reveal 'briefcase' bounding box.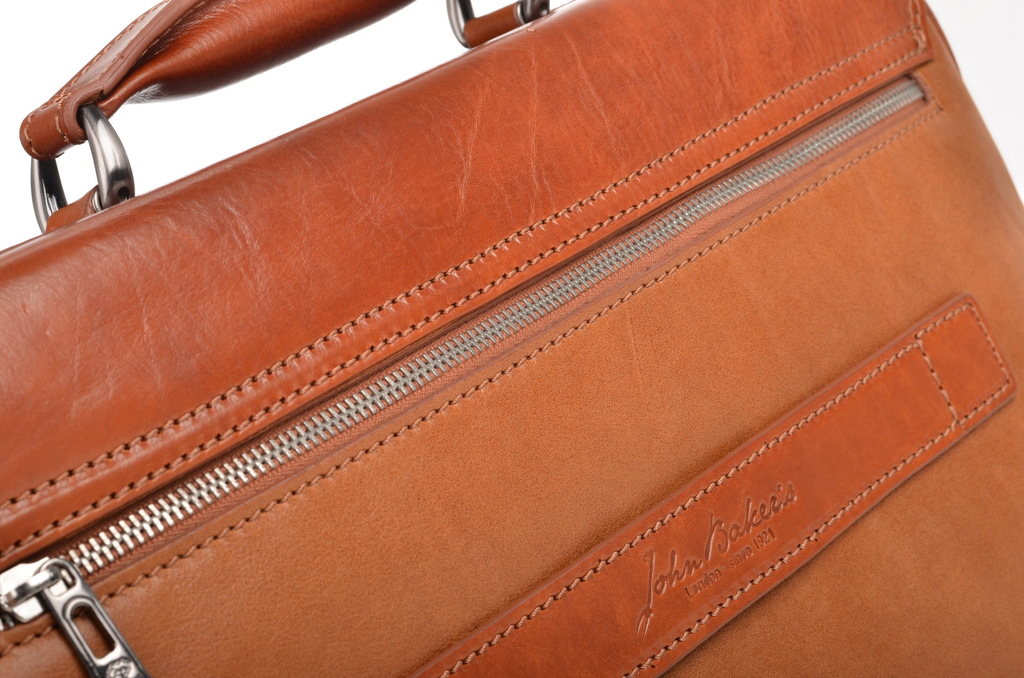
Revealed: (0, 0, 1023, 677).
